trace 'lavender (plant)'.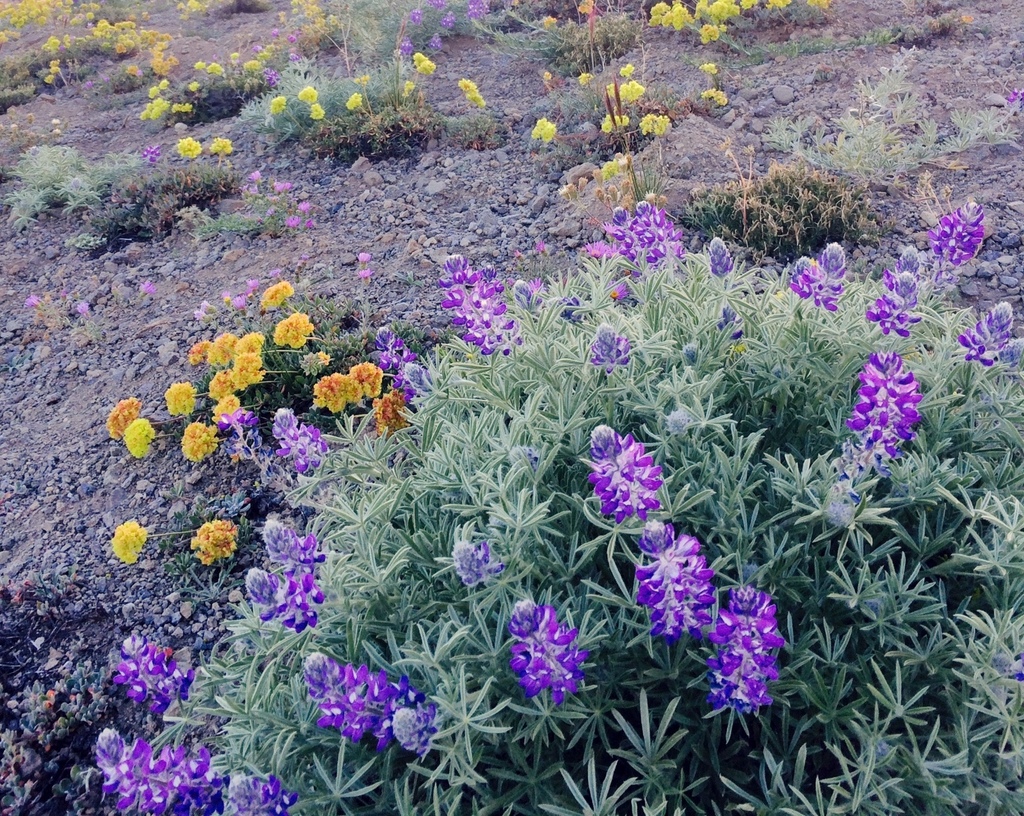
Traced to bbox(107, 643, 206, 719).
